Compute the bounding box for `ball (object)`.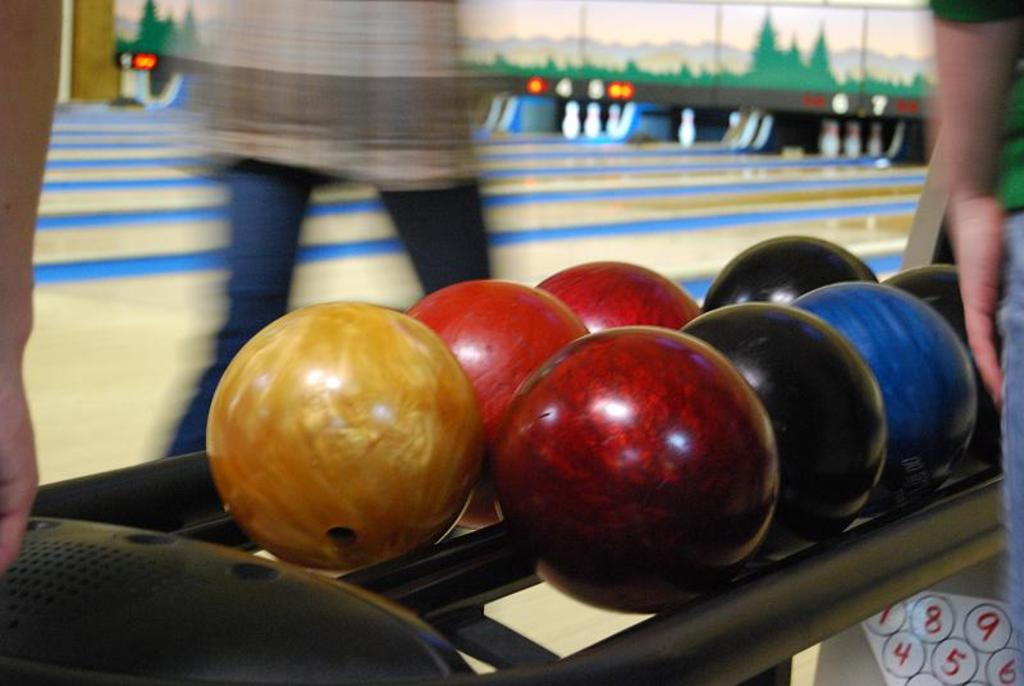
BBox(535, 260, 699, 338).
